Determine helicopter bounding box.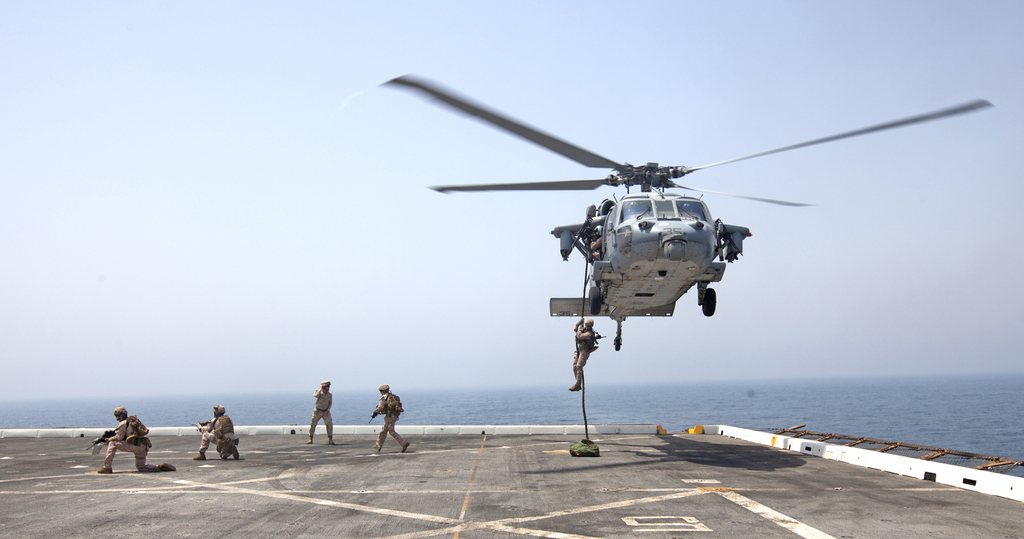
Determined: 331 79 1018 393.
